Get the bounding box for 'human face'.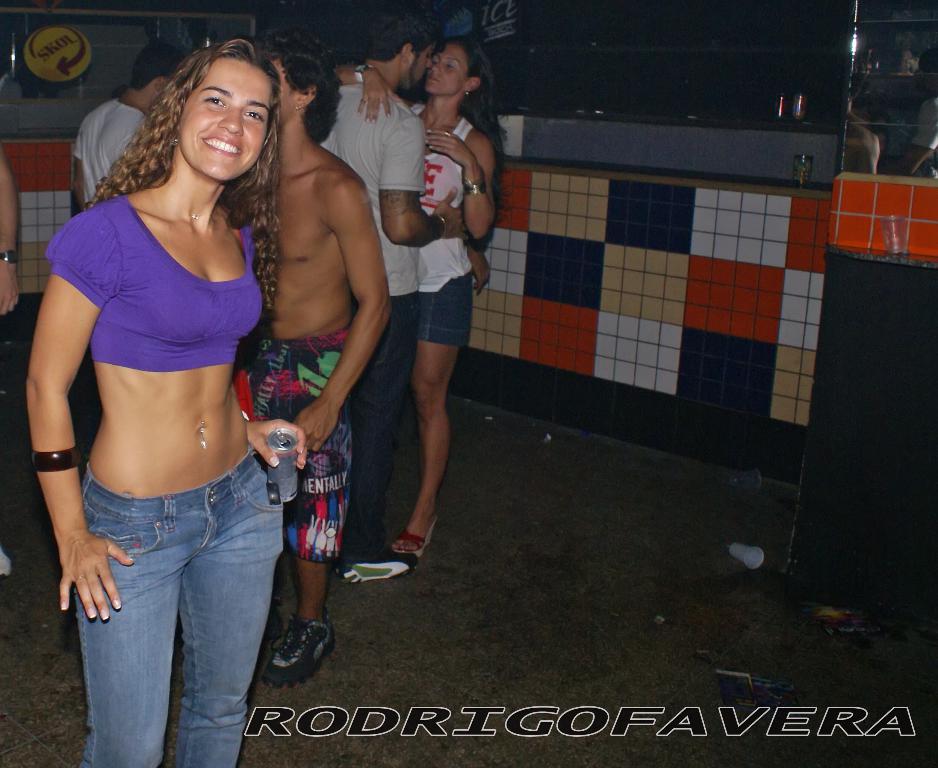
(426, 44, 467, 96).
